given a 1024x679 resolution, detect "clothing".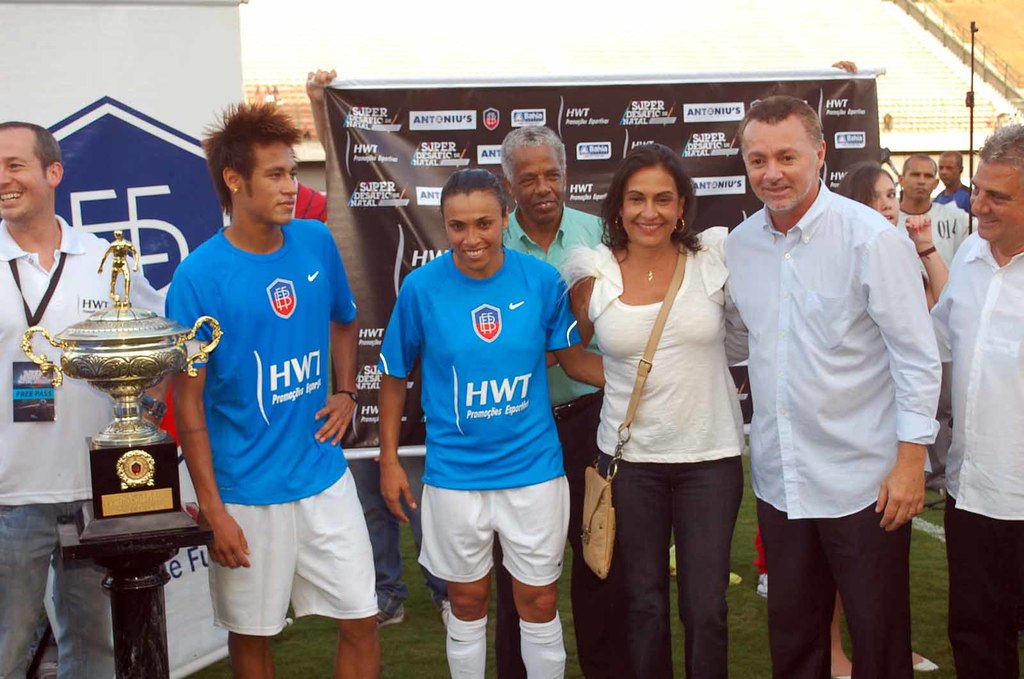
(x1=502, y1=207, x2=619, y2=402).
